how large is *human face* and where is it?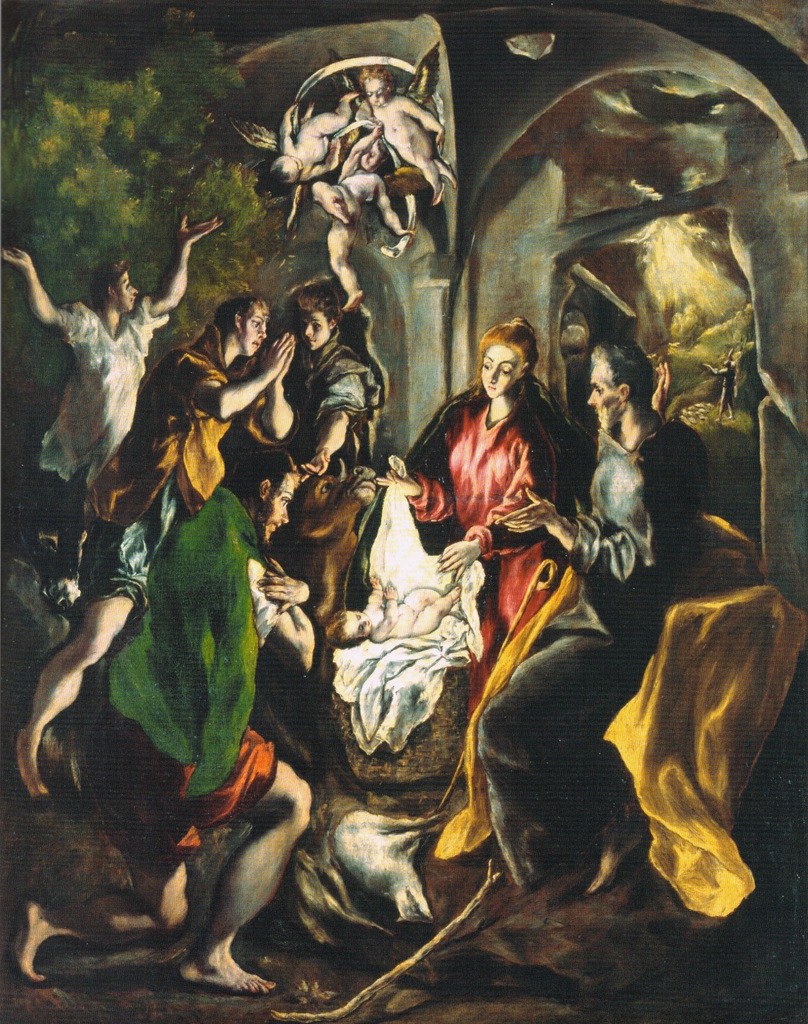
Bounding box: bbox=[242, 305, 270, 356].
